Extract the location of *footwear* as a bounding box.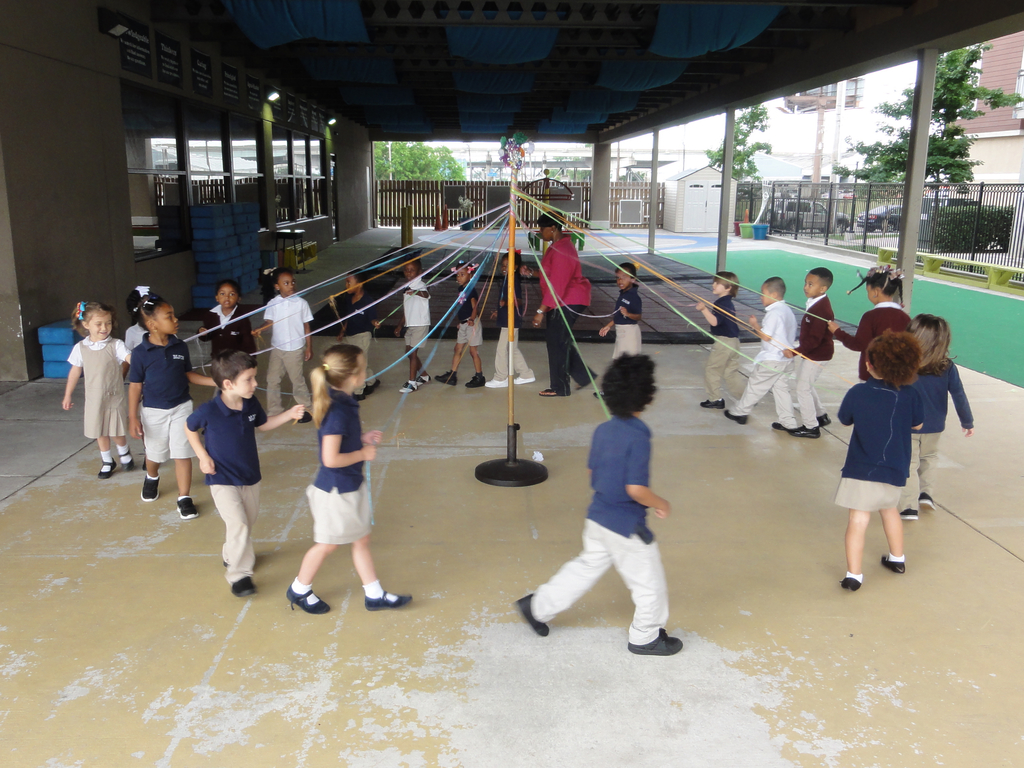
[x1=143, y1=468, x2=163, y2=511].
